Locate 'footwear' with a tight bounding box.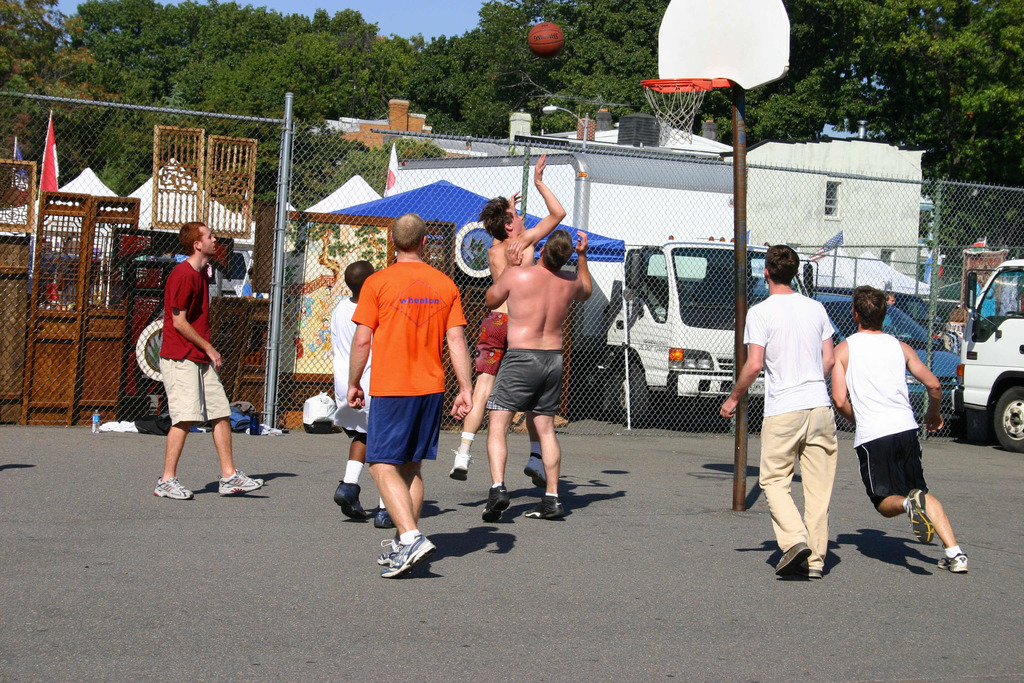
locate(449, 452, 473, 484).
